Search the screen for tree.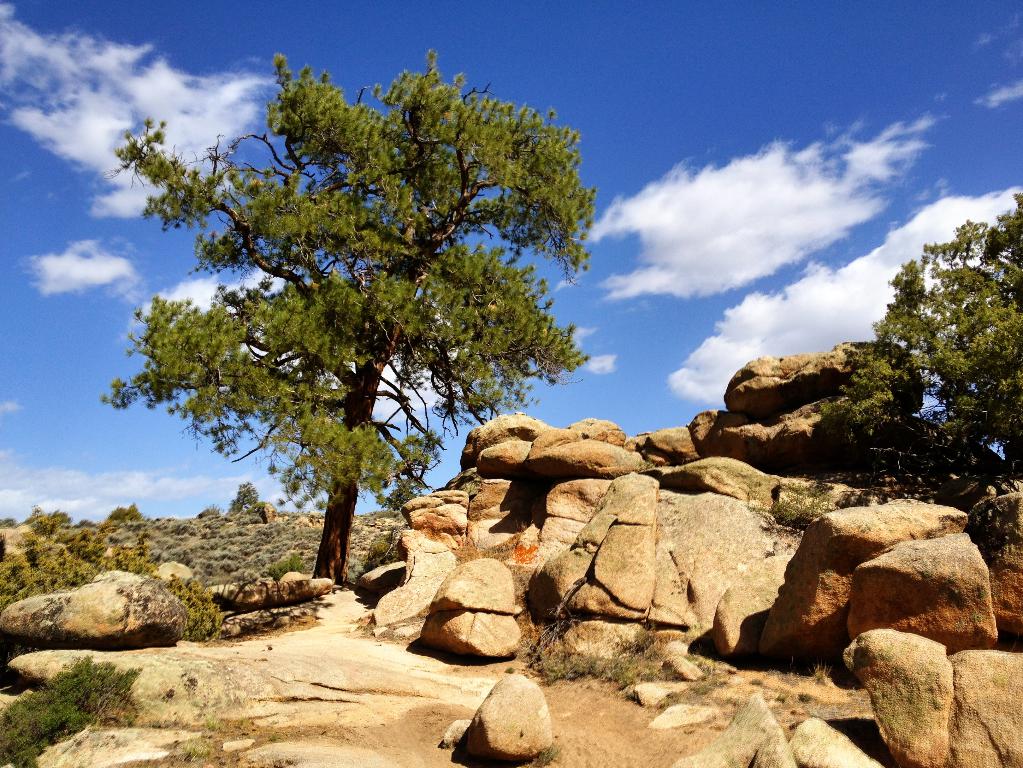
Found at rect(815, 189, 1022, 488).
